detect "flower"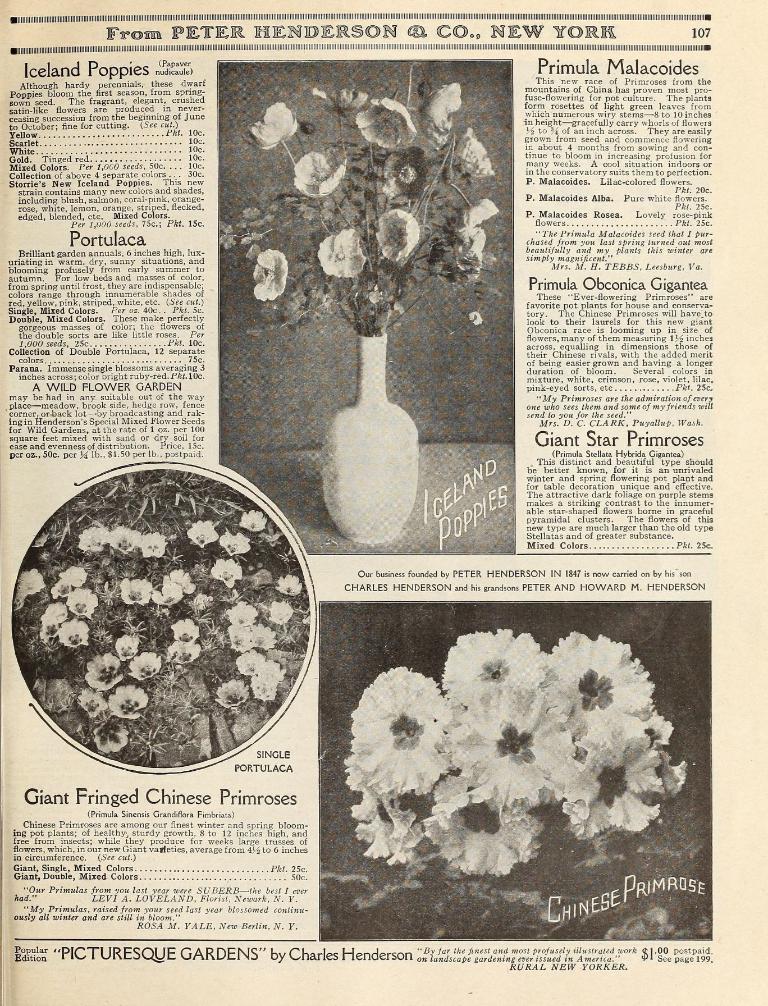
left=453, top=228, right=489, bottom=281
